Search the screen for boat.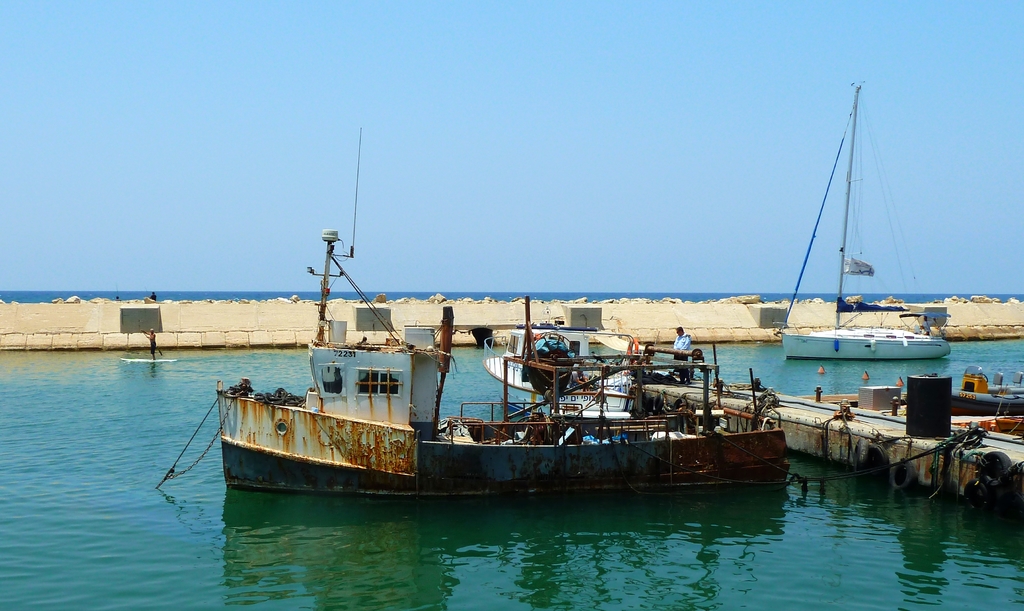
Found at 218 125 793 493.
